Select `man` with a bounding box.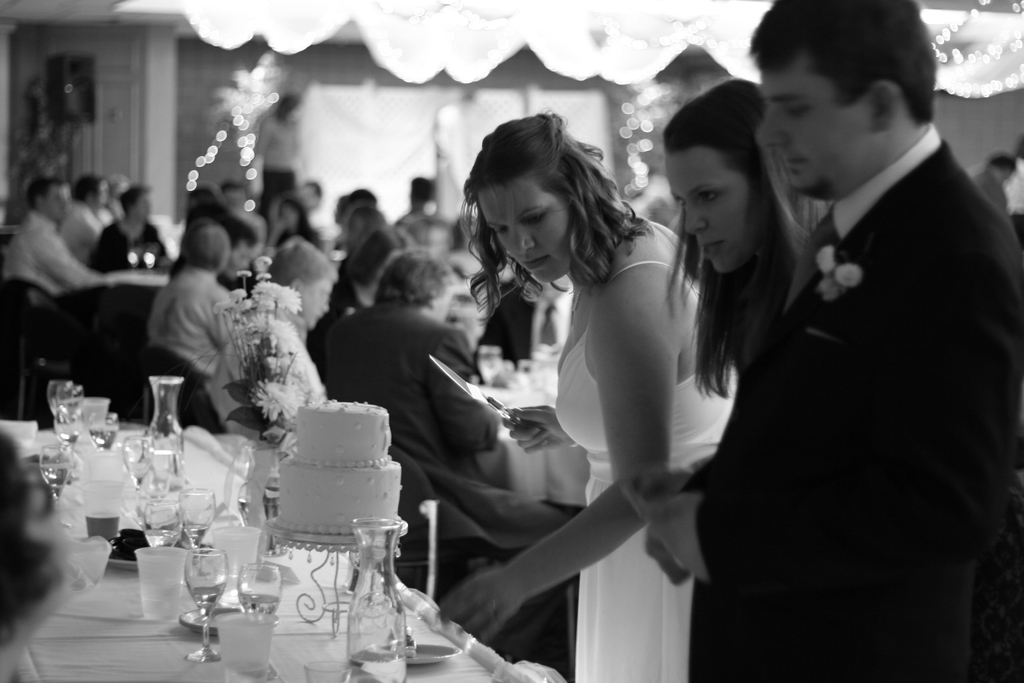
<region>150, 224, 248, 390</region>.
